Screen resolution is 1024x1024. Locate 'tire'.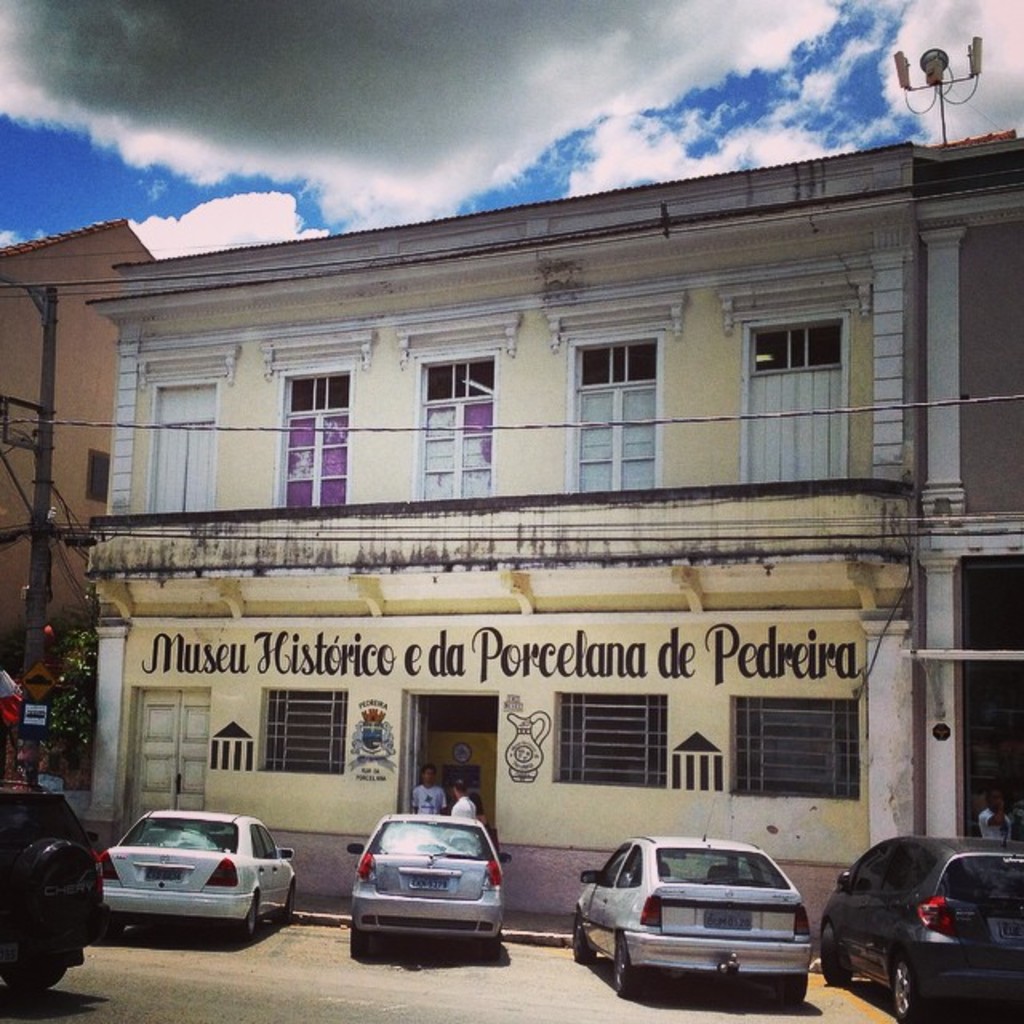
Rect(277, 875, 298, 915).
